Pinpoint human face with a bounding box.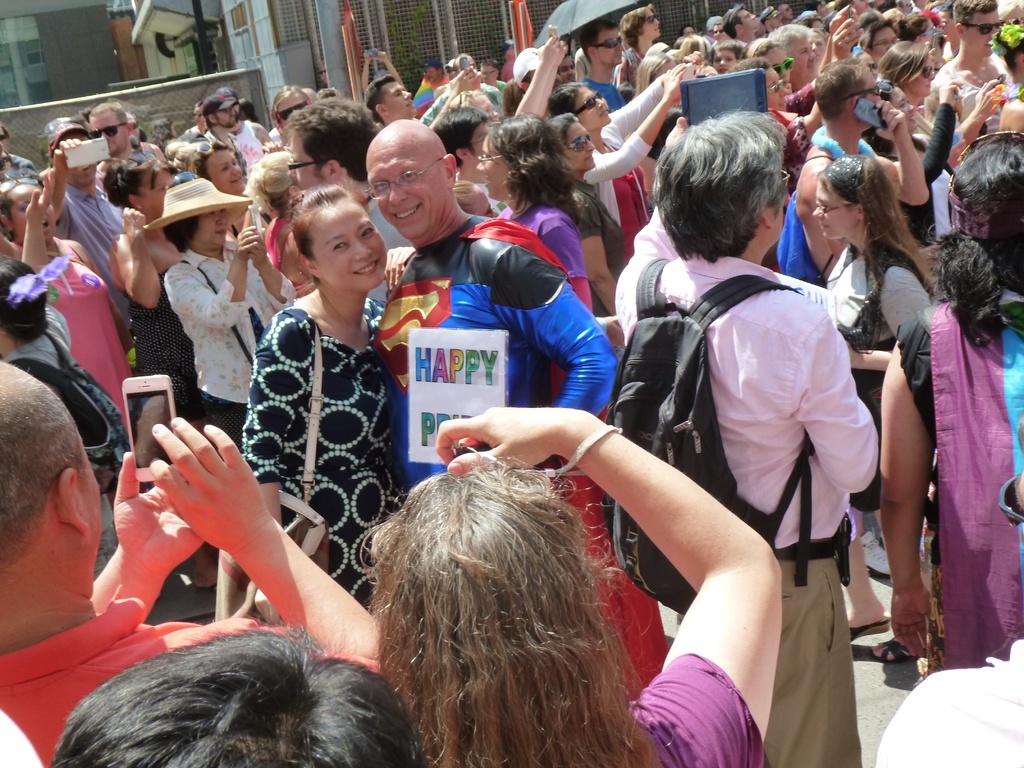
region(470, 93, 499, 121).
